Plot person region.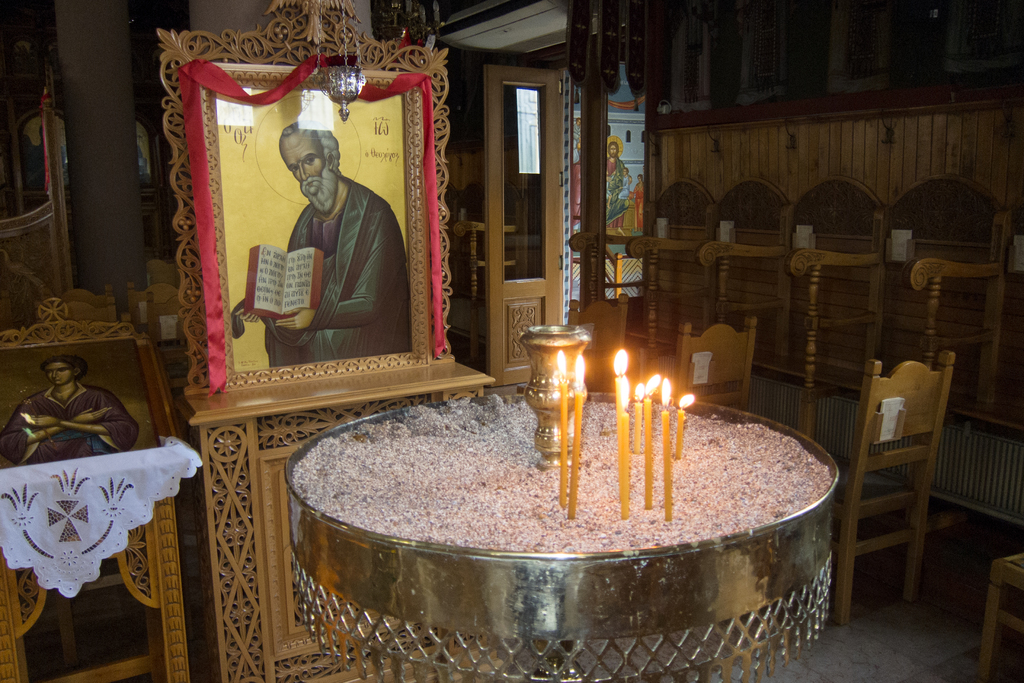
Plotted at <bbox>631, 169, 644, 232</bbox>.
